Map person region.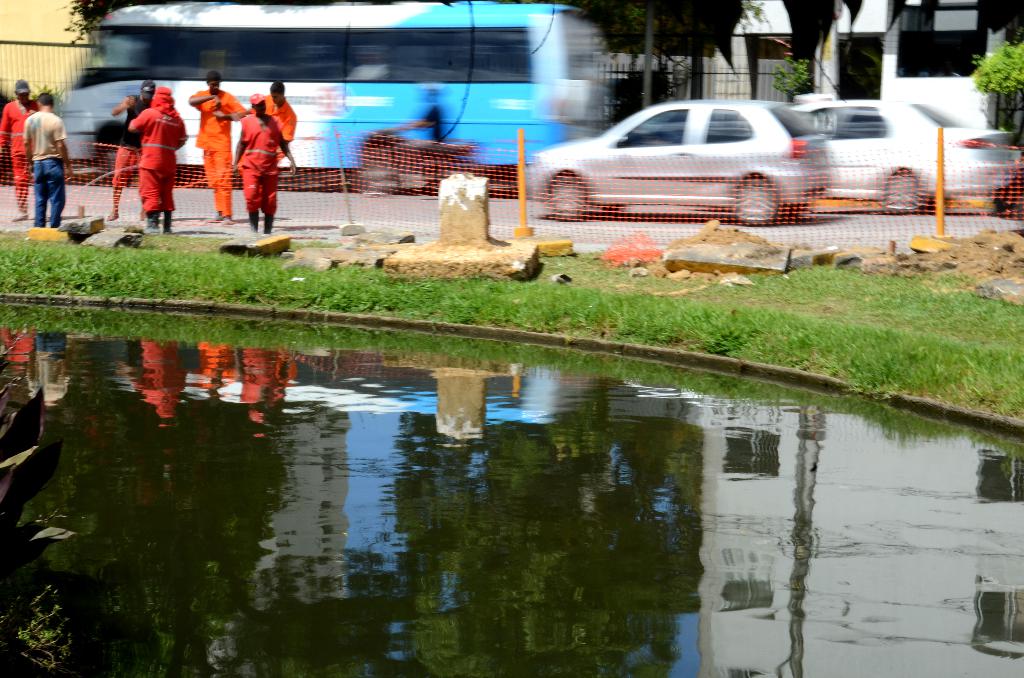
Mapped to rect(388, 83, 445, 147).
